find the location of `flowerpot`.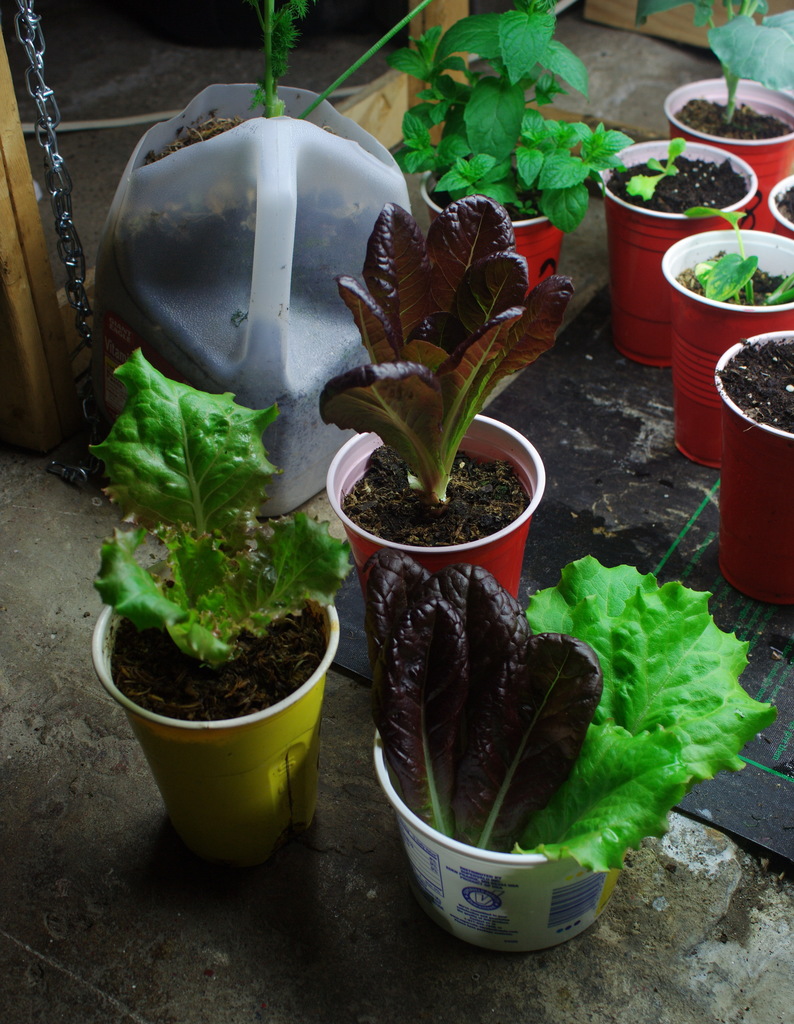
Location: bbox=[768, 171, 793, 234].
